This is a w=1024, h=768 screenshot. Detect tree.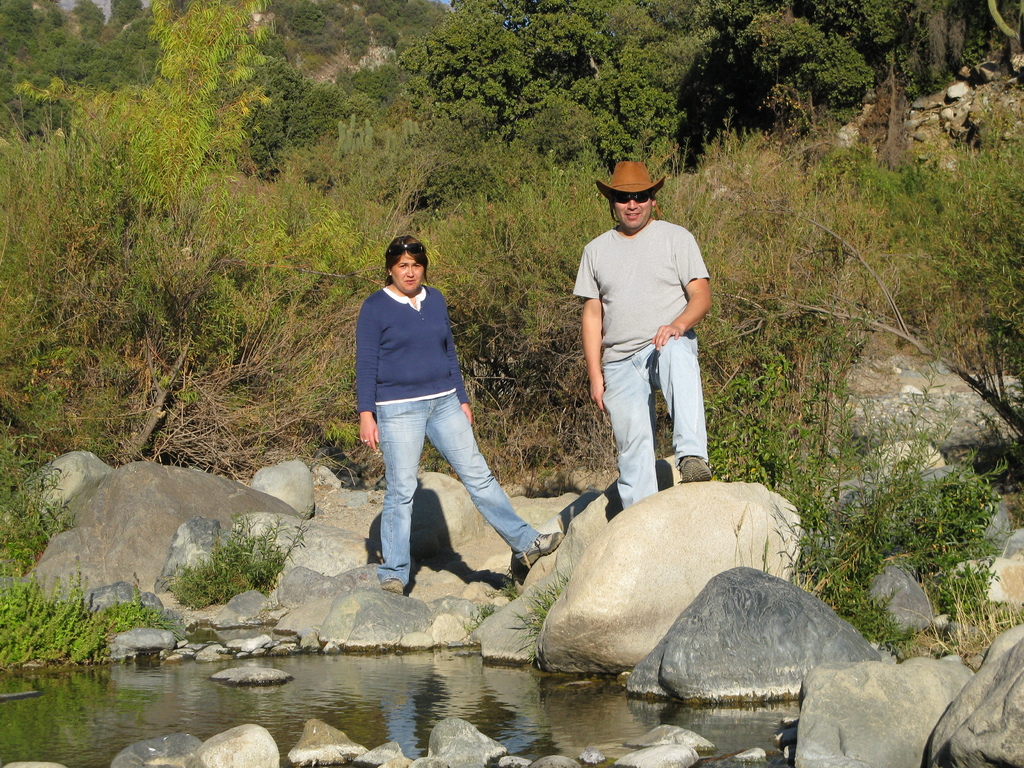
bbox=(239, 54, 396, 202).
